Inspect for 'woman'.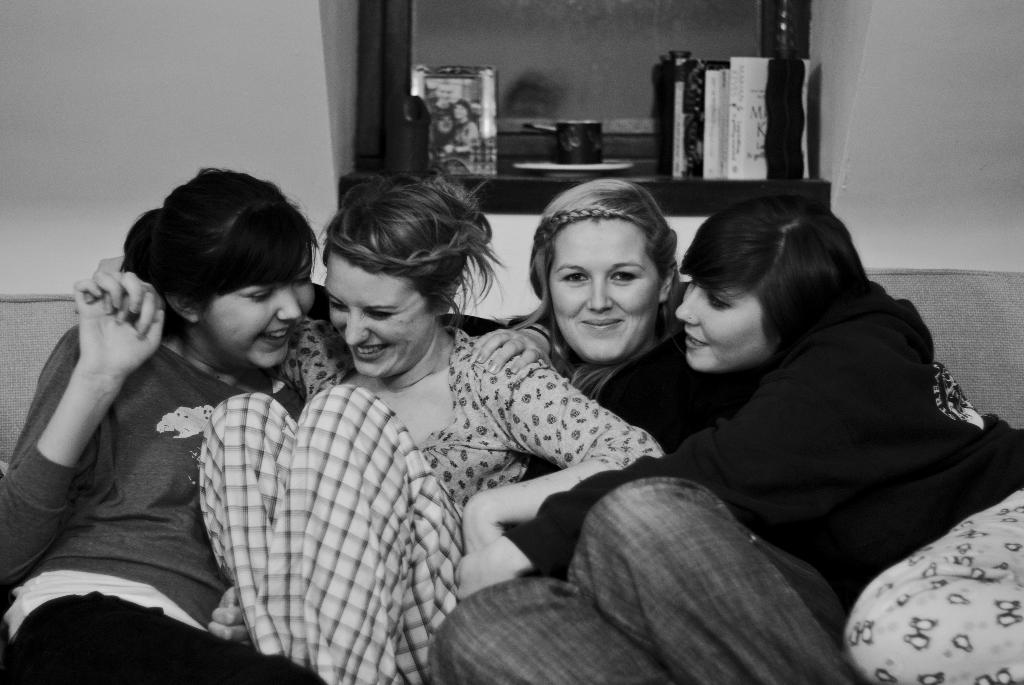
Inspection: region(77, 180, 871, 684).
